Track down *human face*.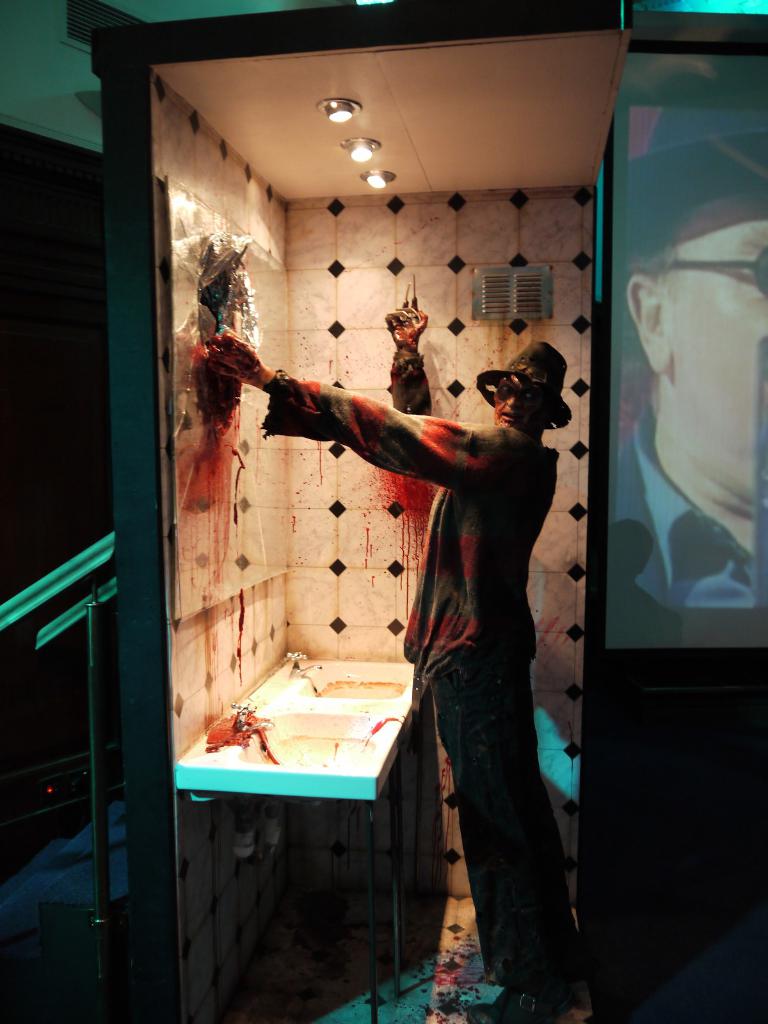
Tracked to 493:381:556:428.
